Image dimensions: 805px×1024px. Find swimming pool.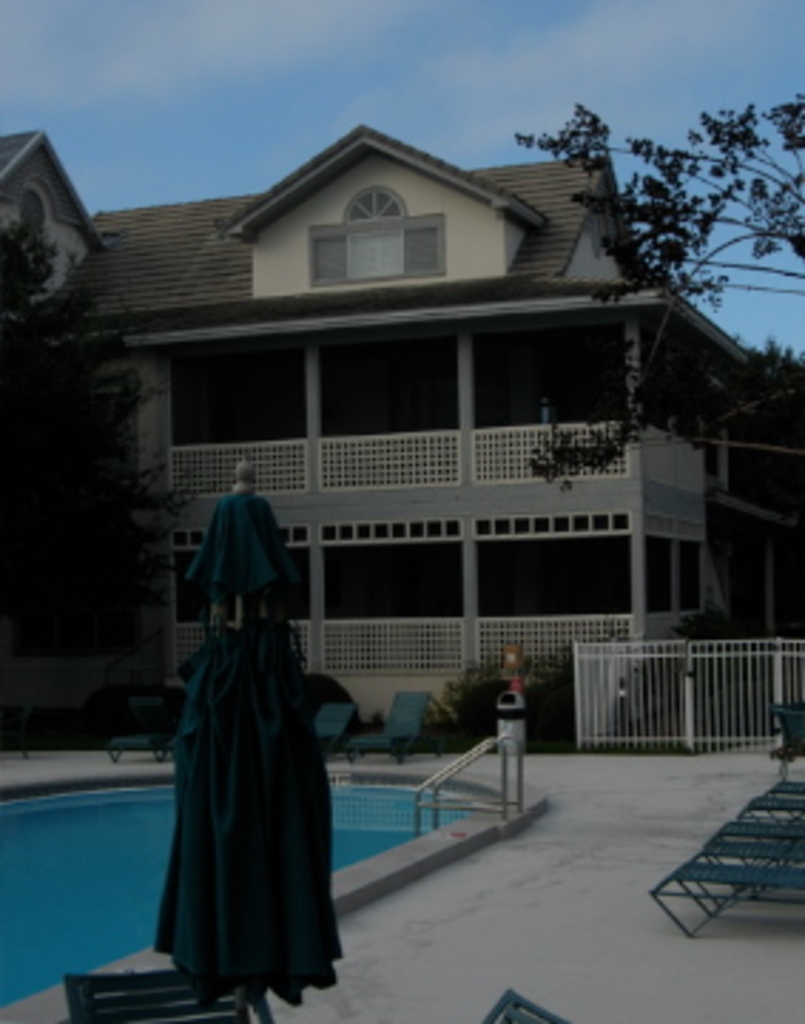
[left=0, top=771, right=501, bottom=1007].
